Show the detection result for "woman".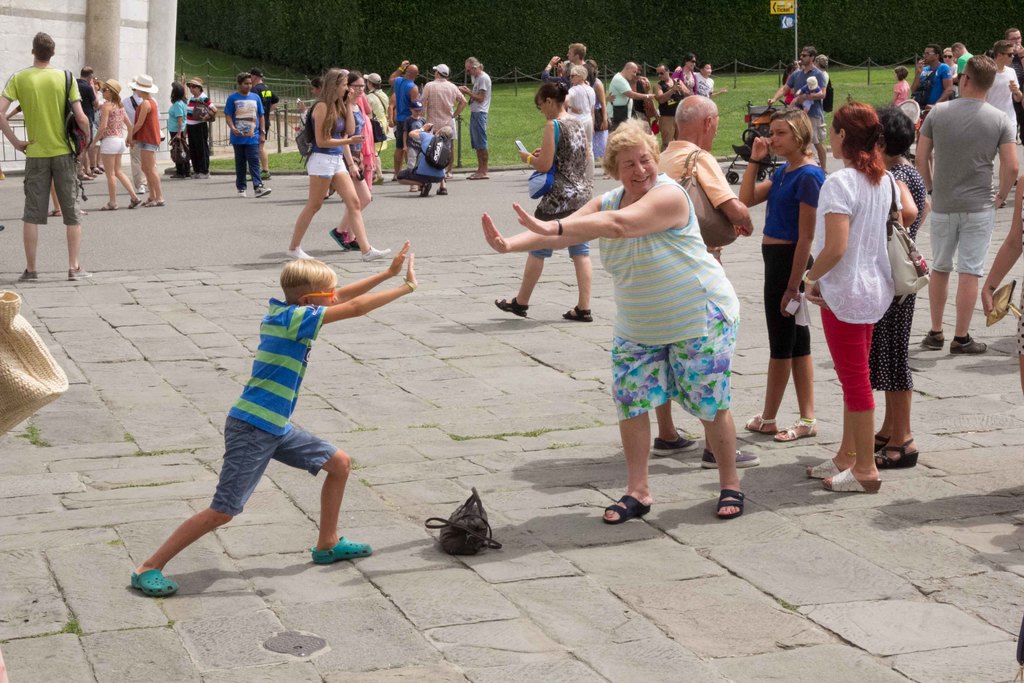
[x1=582, y1=56, x2=612, y2=176].
